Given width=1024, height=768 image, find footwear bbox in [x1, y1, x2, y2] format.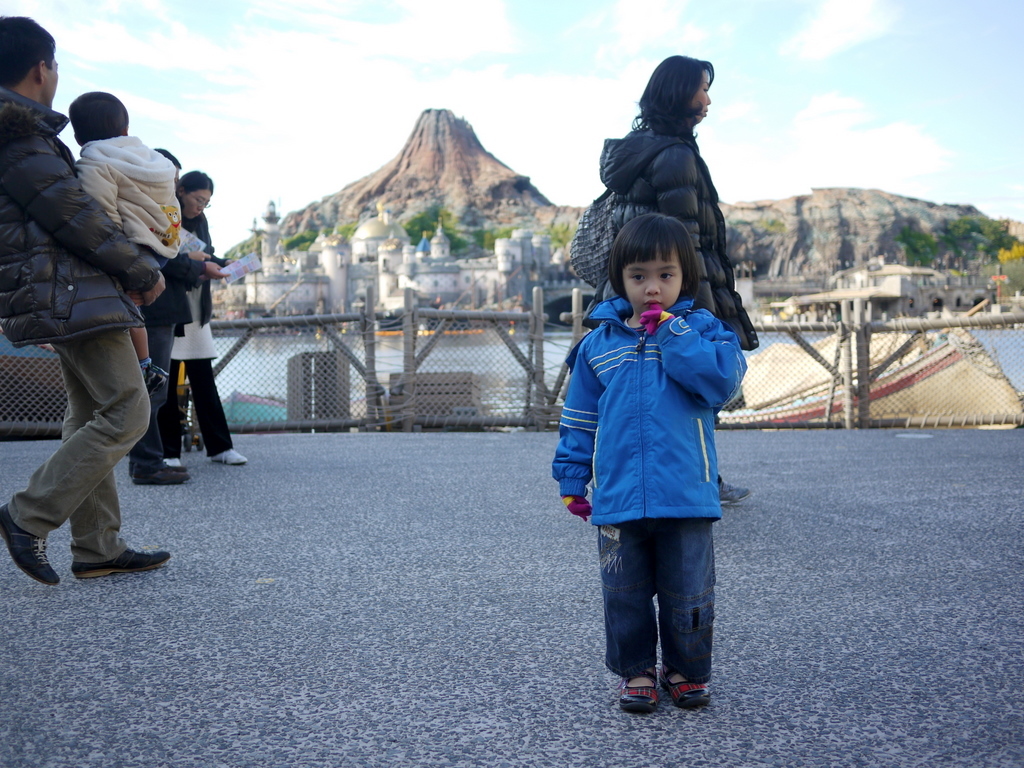
[717, 481, 753, 504].
